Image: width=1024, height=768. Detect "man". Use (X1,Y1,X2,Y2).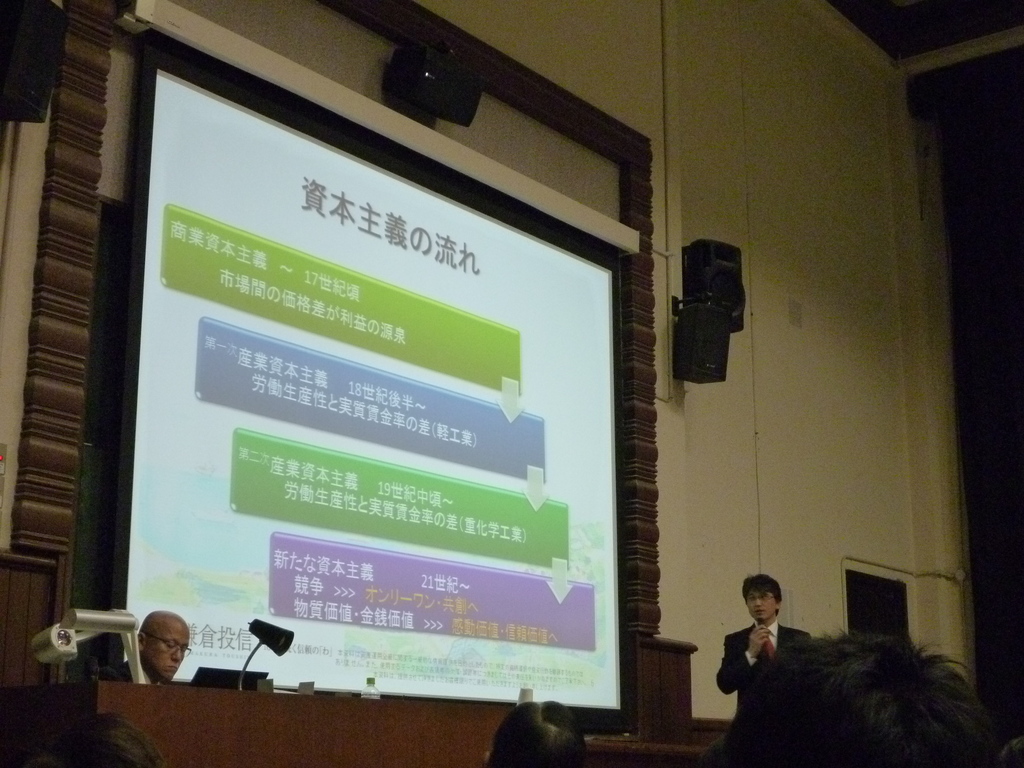
(790,625,993,767).
